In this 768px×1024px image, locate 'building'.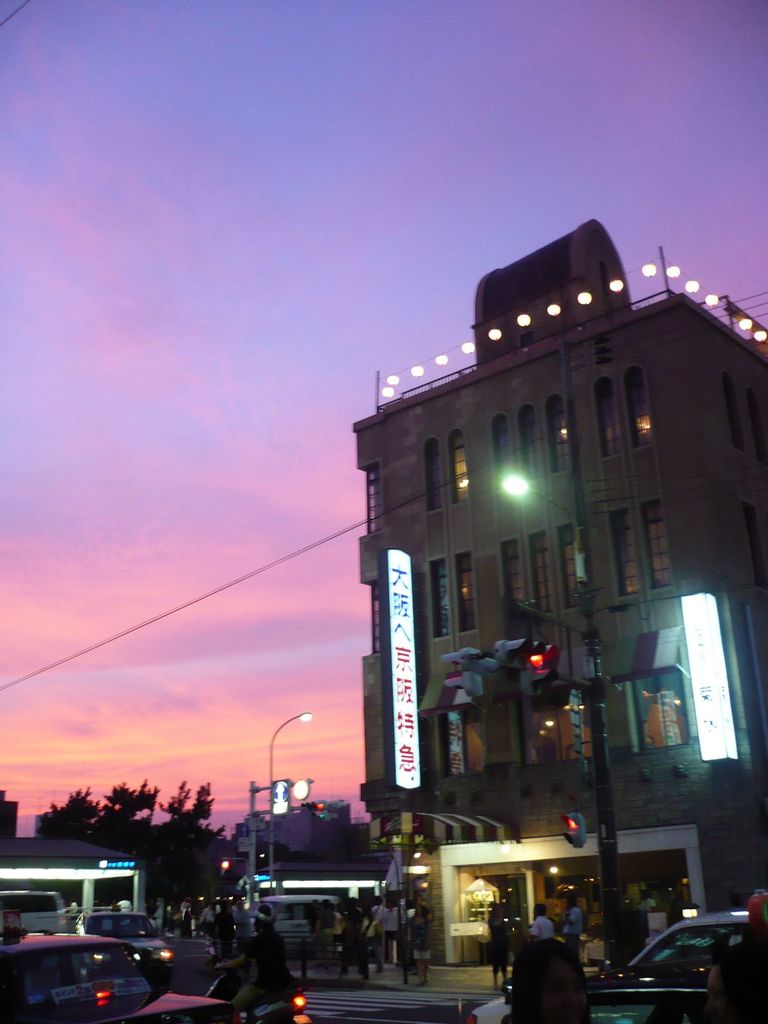
Bounding box: bbox=[353, 215, 767, 969].
